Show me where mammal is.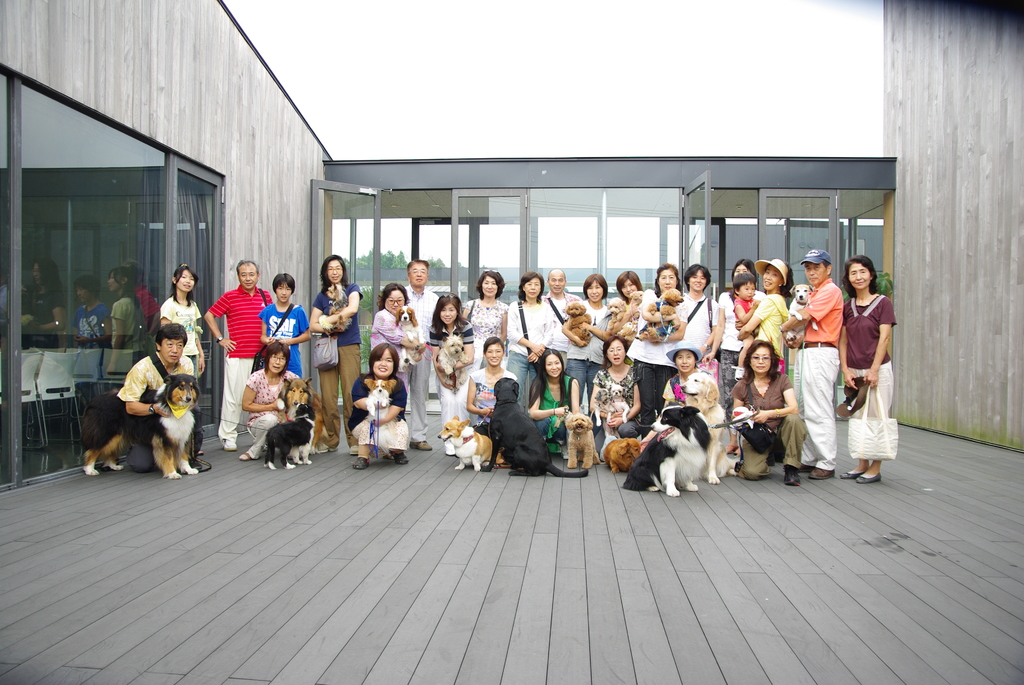
mammal is at select_region(609, 297, 636, 337).
